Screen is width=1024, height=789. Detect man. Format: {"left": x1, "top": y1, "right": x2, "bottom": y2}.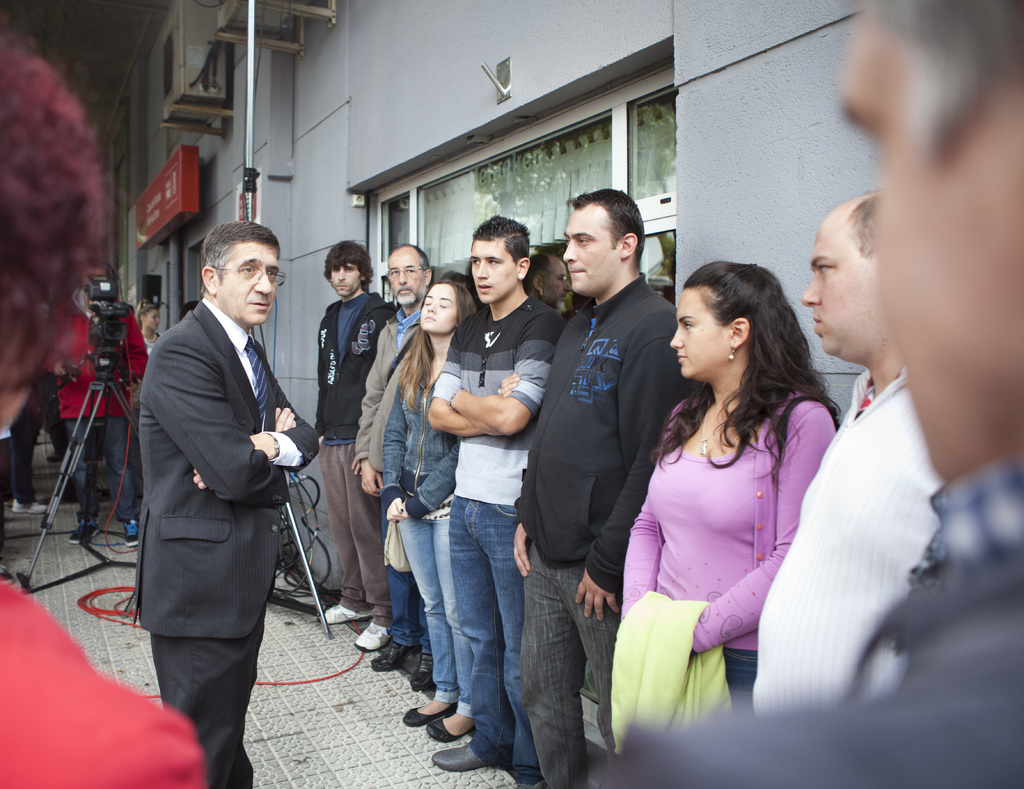
{"left": 599, "top": 0, "right": 1023, "bottom": 788}.
